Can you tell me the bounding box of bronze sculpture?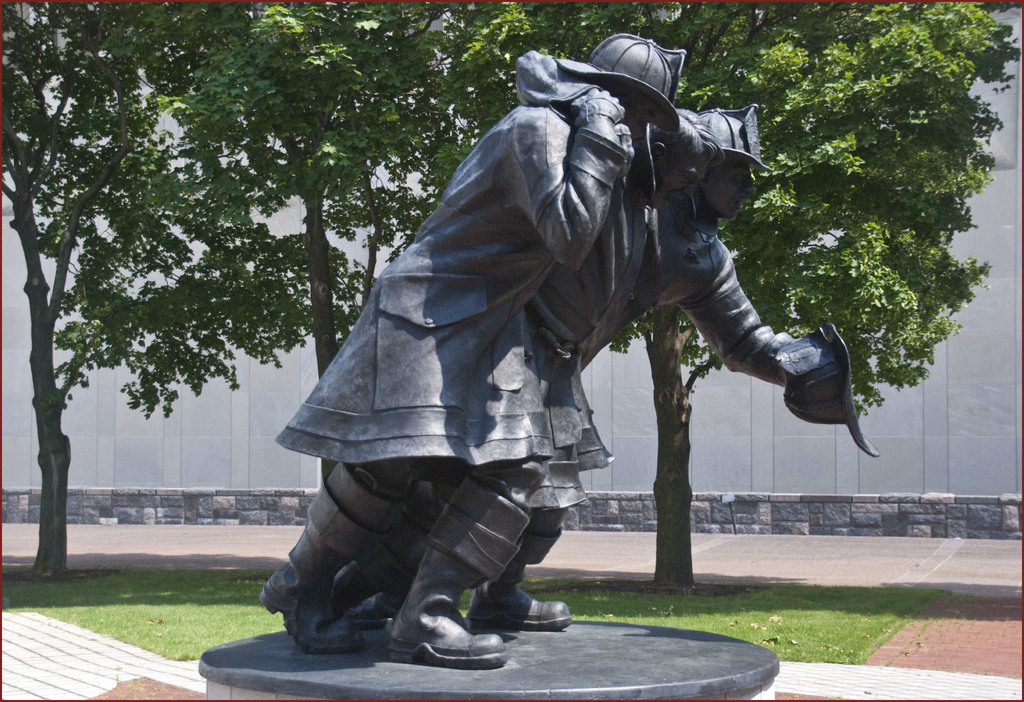
bbox=(257, 27, 844, 597).
